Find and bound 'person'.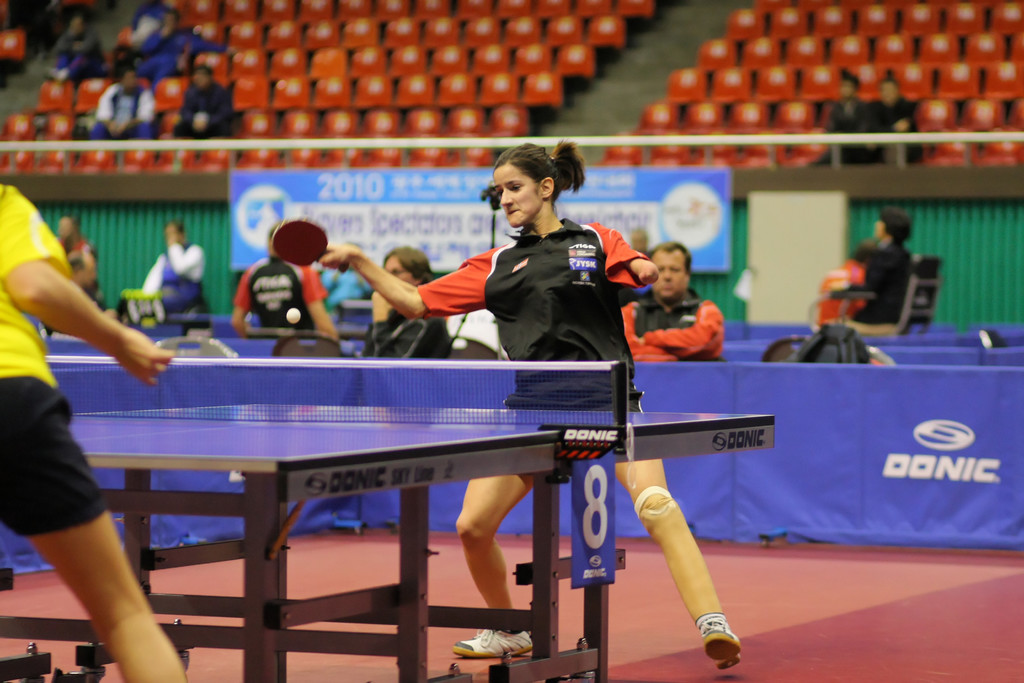
Bound: region(0, 182, 199, 682).
